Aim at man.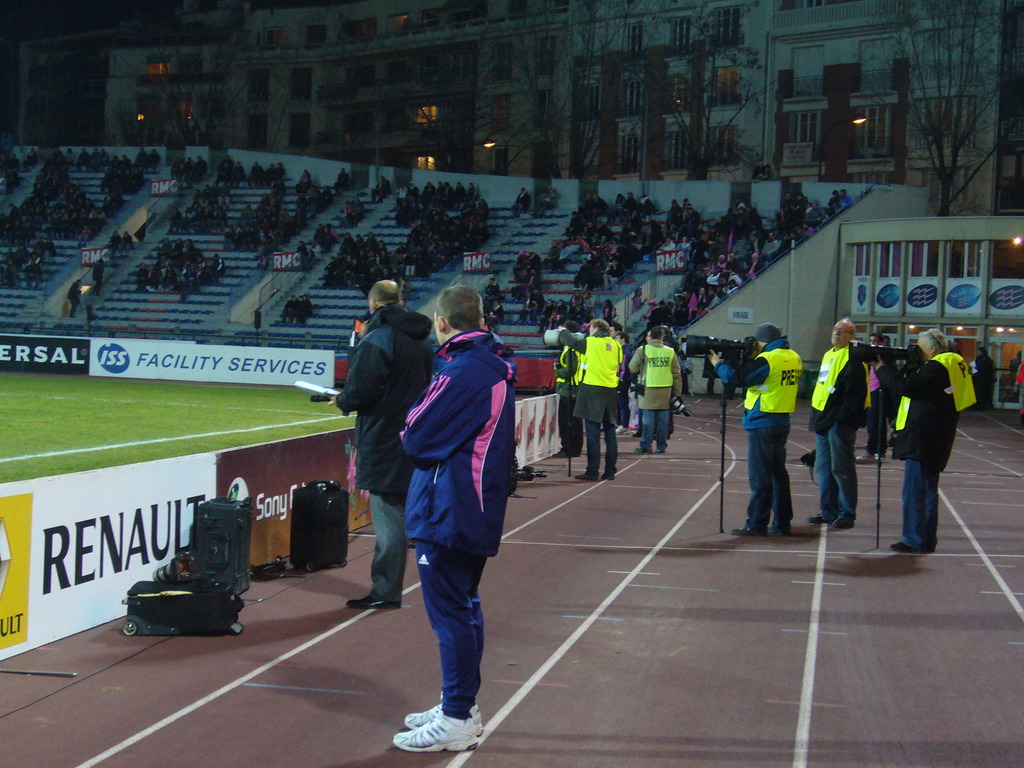
Aimed at {"left": 559, "top": 321, "right": 627, "bottom": 479}.
